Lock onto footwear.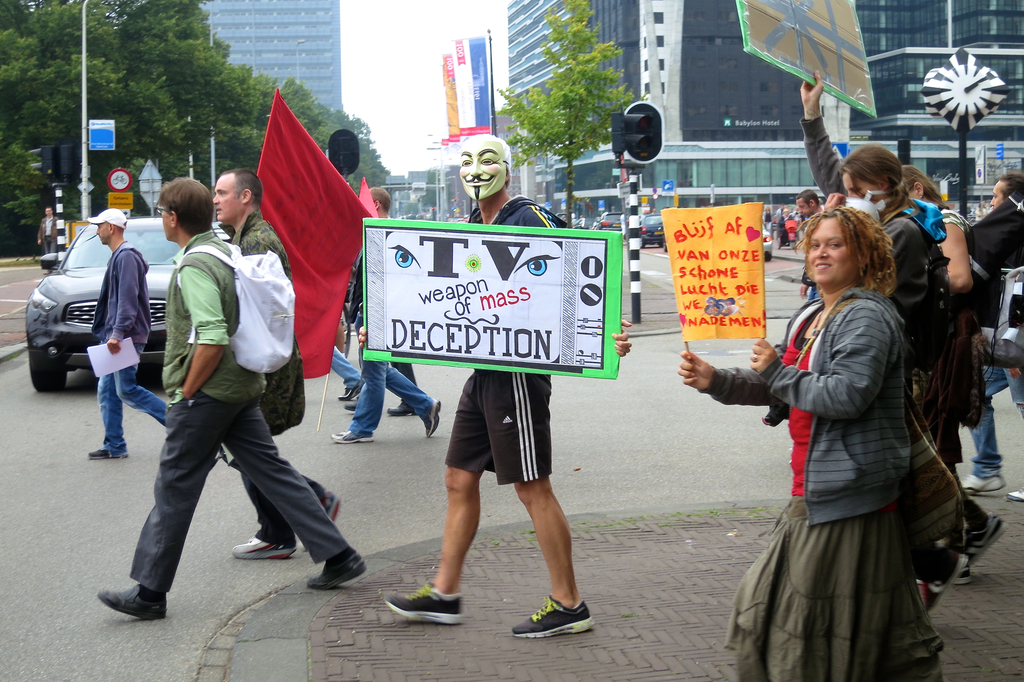
Locked: (left=329, top=425, right=372, bottom=443).
